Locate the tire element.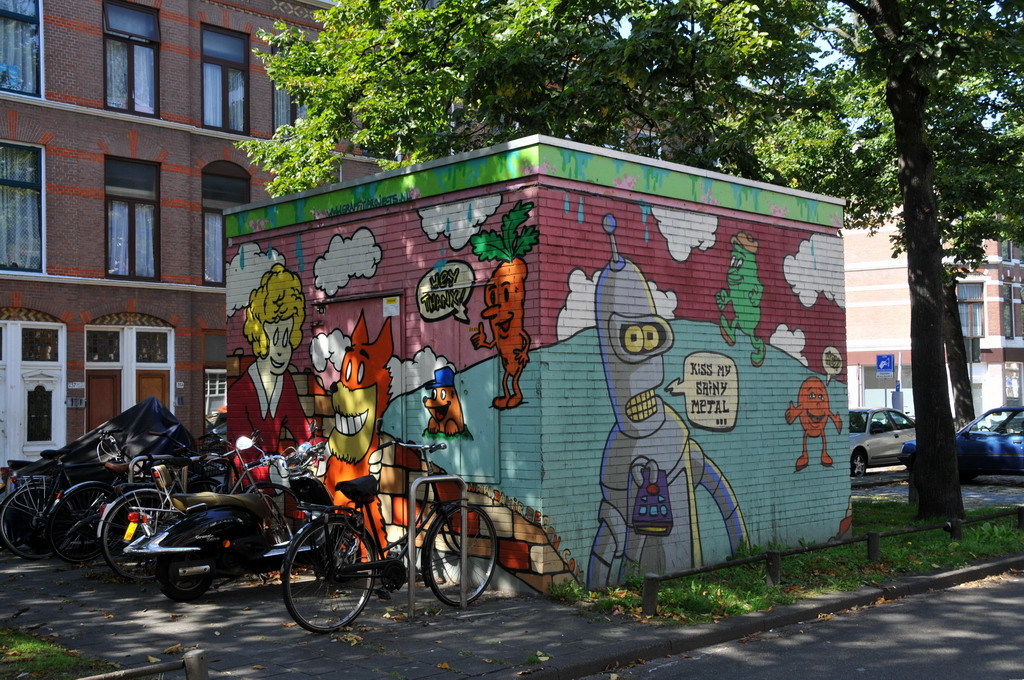
Element bbox: 321:532:360:576.
